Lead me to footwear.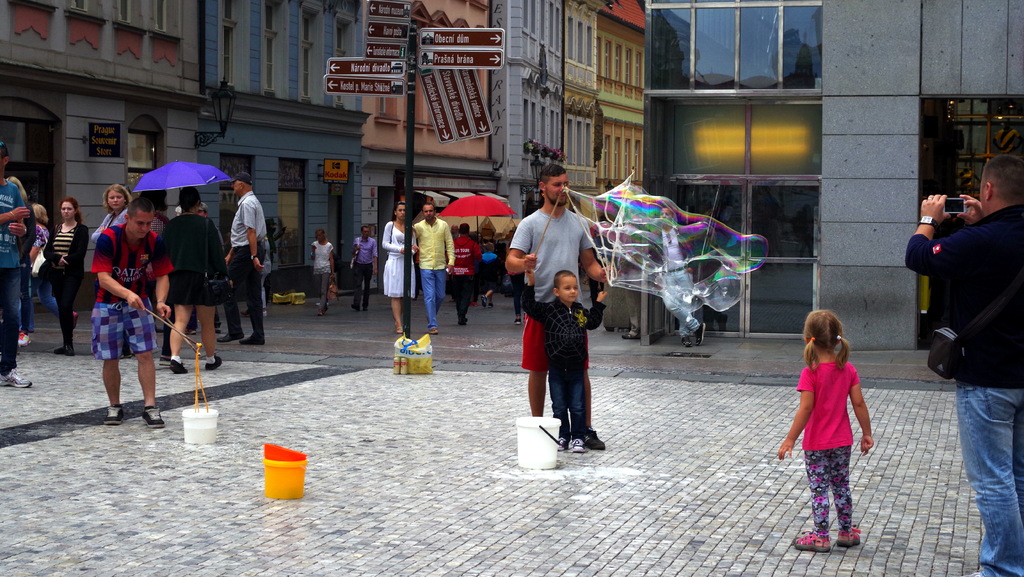
Lead to detection(74, 311, 77, 328).
